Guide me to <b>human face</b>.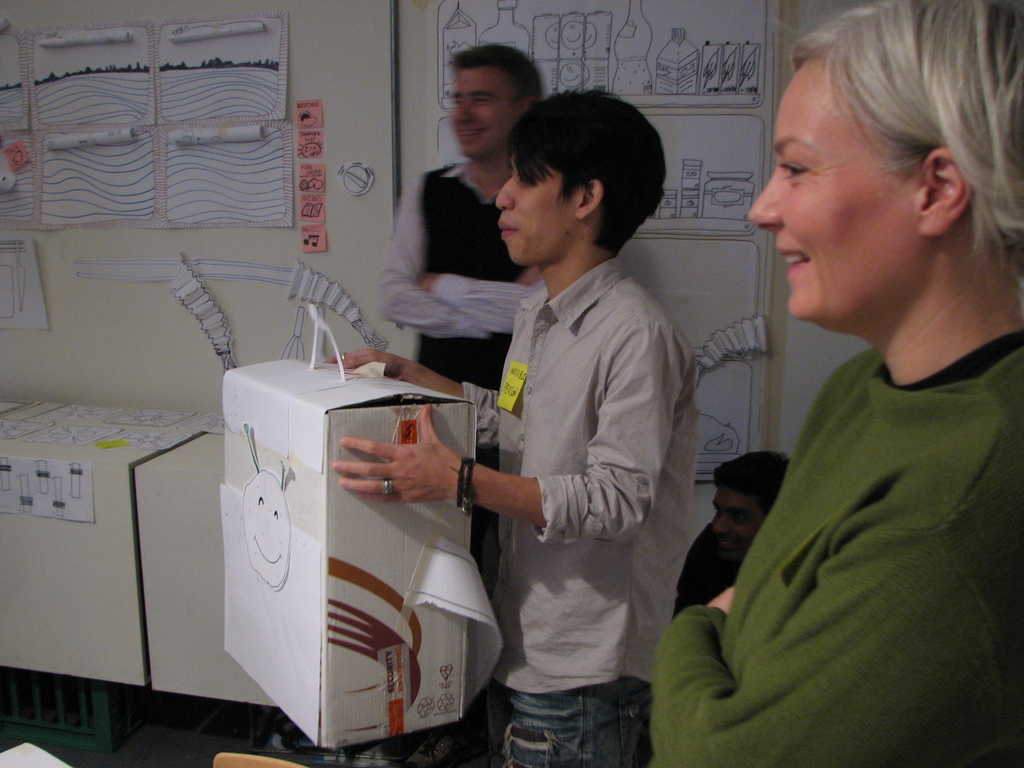
Guidance: (left=744, top=60, right=918, bottom=325).
